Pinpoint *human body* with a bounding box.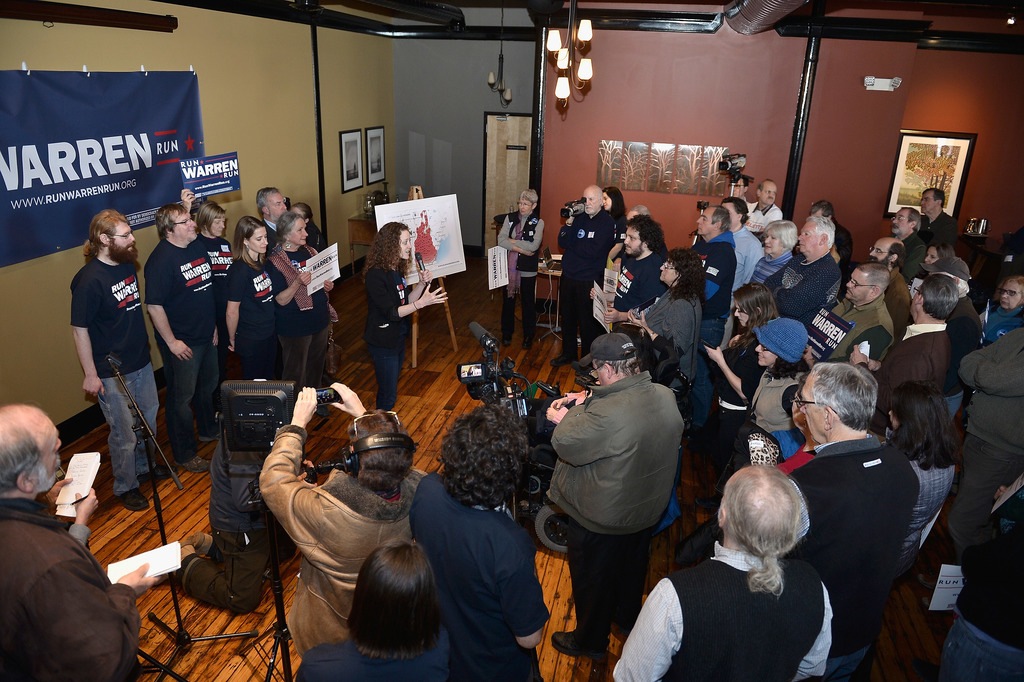
[x1=260, y1=382, x2=431, y2=654].
